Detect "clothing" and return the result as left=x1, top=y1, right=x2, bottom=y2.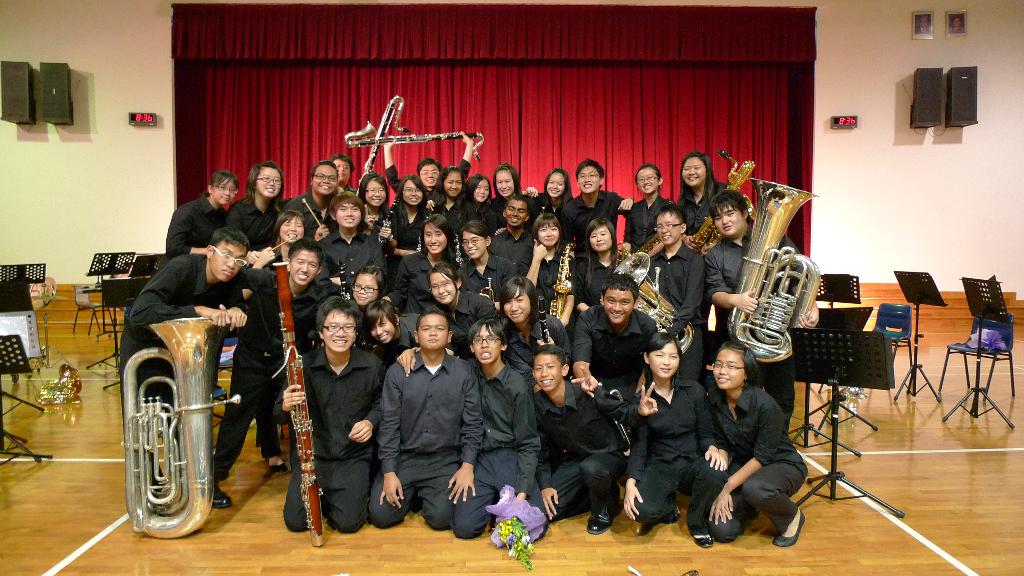
left=718, top=377, right=800, bottom=545.
